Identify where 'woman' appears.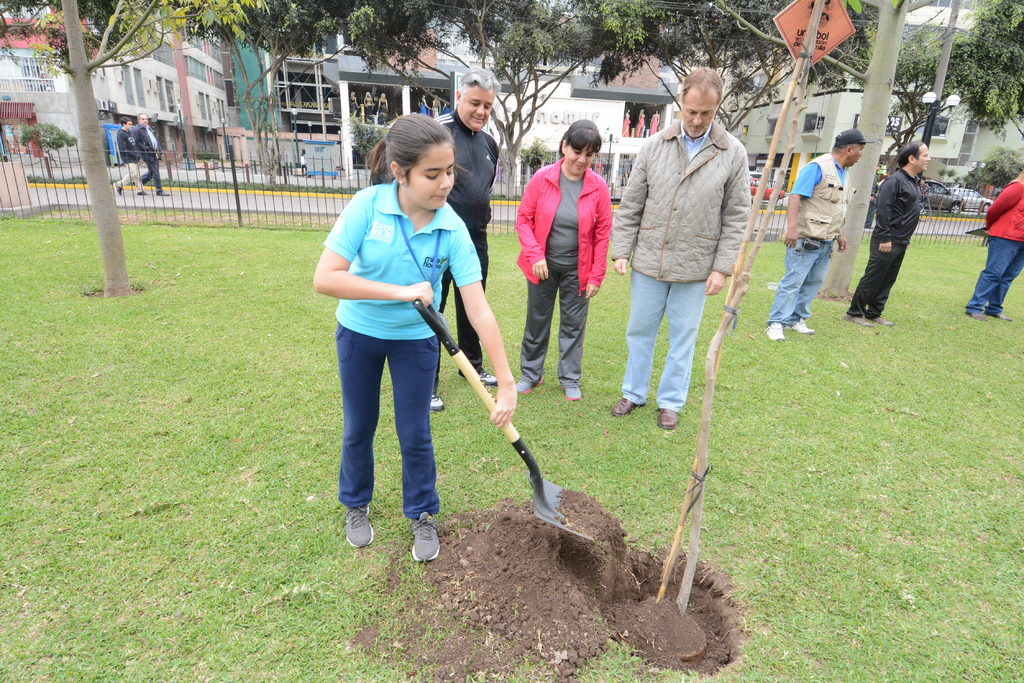
Appears at bbox=(639, 111, 647, 135).
